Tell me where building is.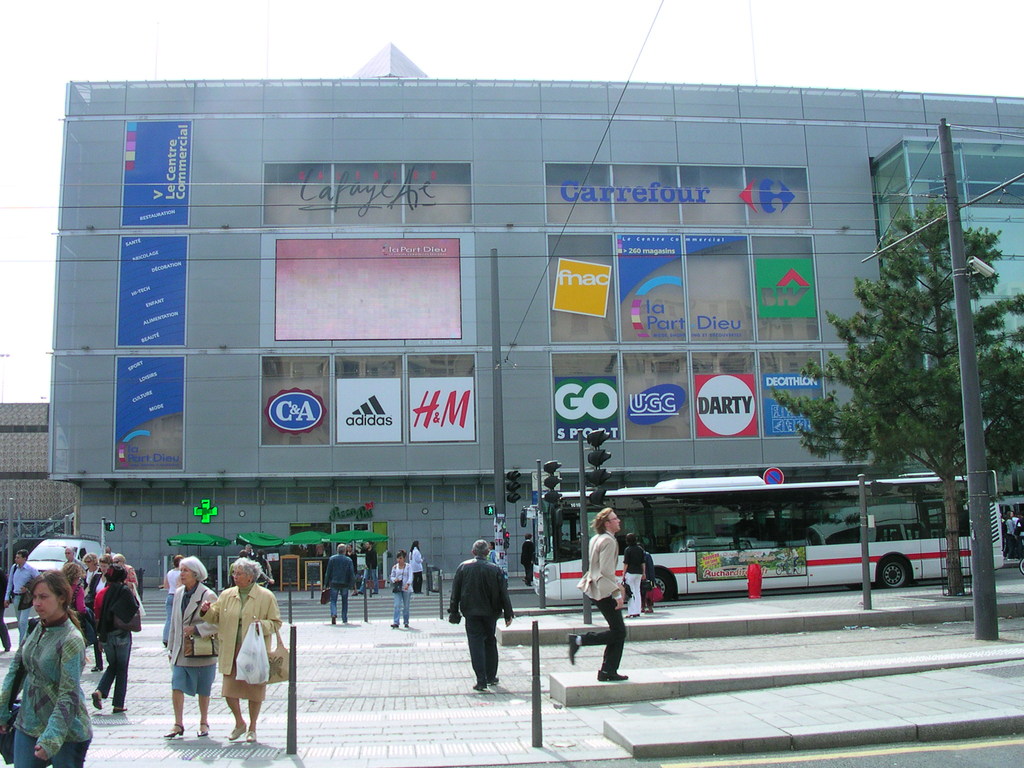
building is at <region>45, 77, 1023, 569</region>.
